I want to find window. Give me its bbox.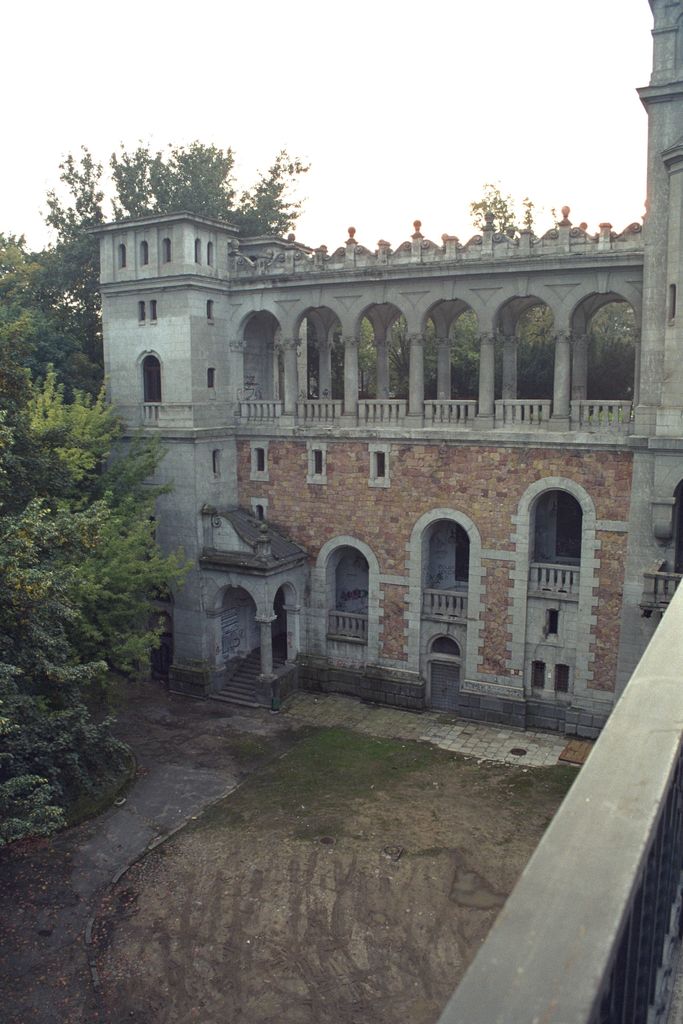
rect(365, 445, 391, 490).
